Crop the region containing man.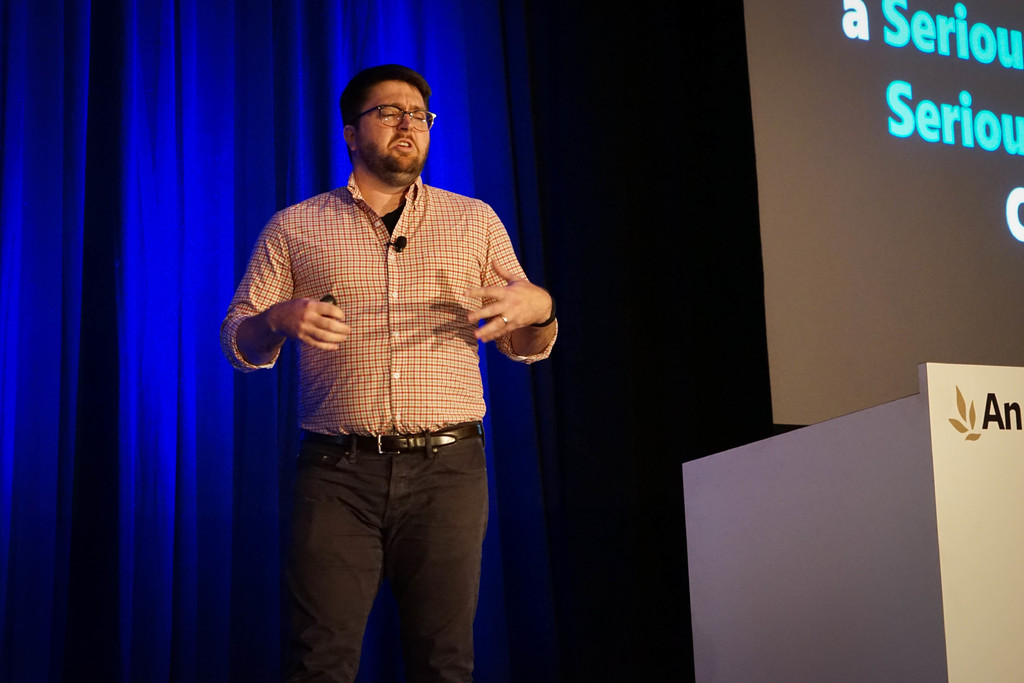
Crop region: select_region(216, 53, 549, 672).
